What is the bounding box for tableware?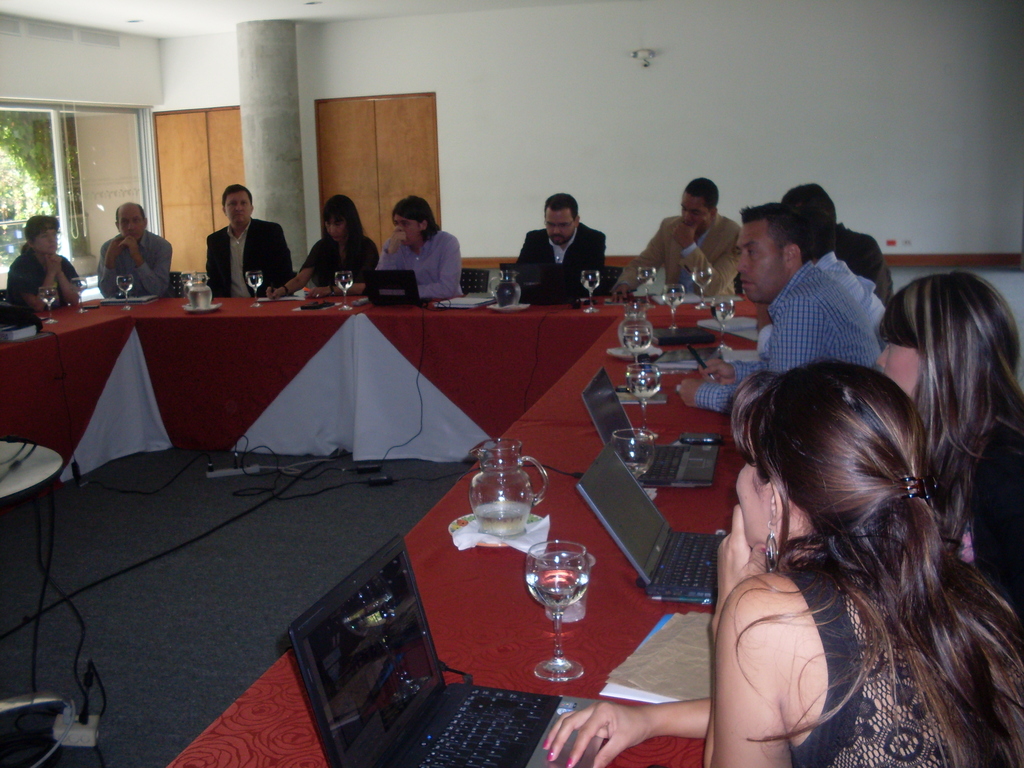
bbox=[185, 271, 211, 306].
